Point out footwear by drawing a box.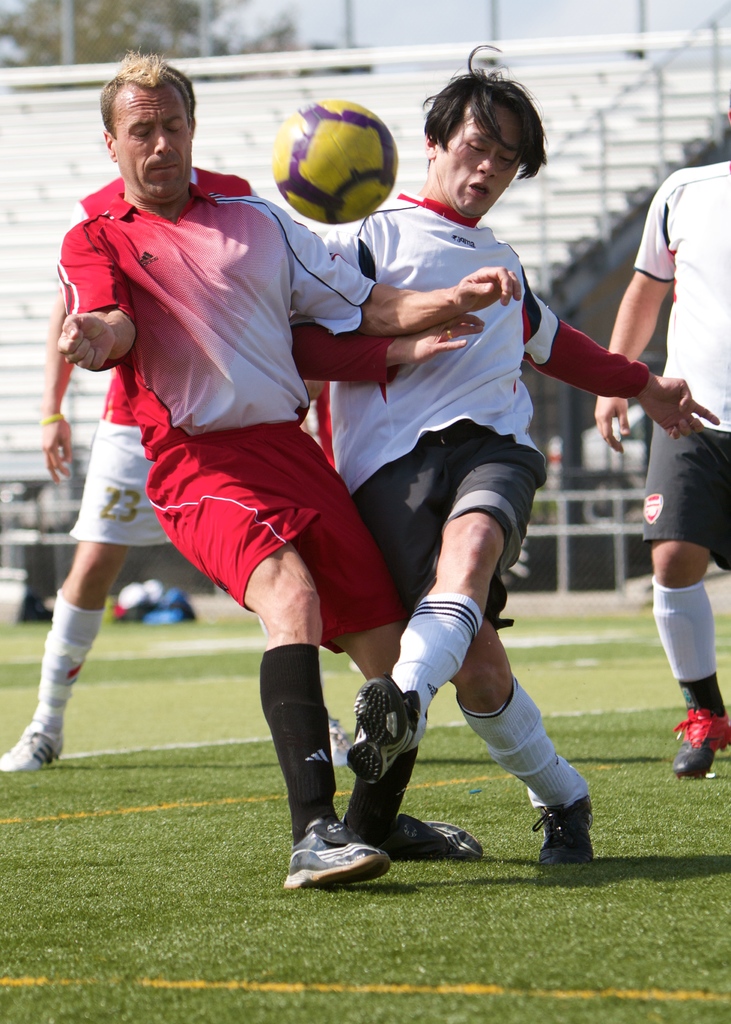
x1=276, y1=809, x2=392, y2=882.
